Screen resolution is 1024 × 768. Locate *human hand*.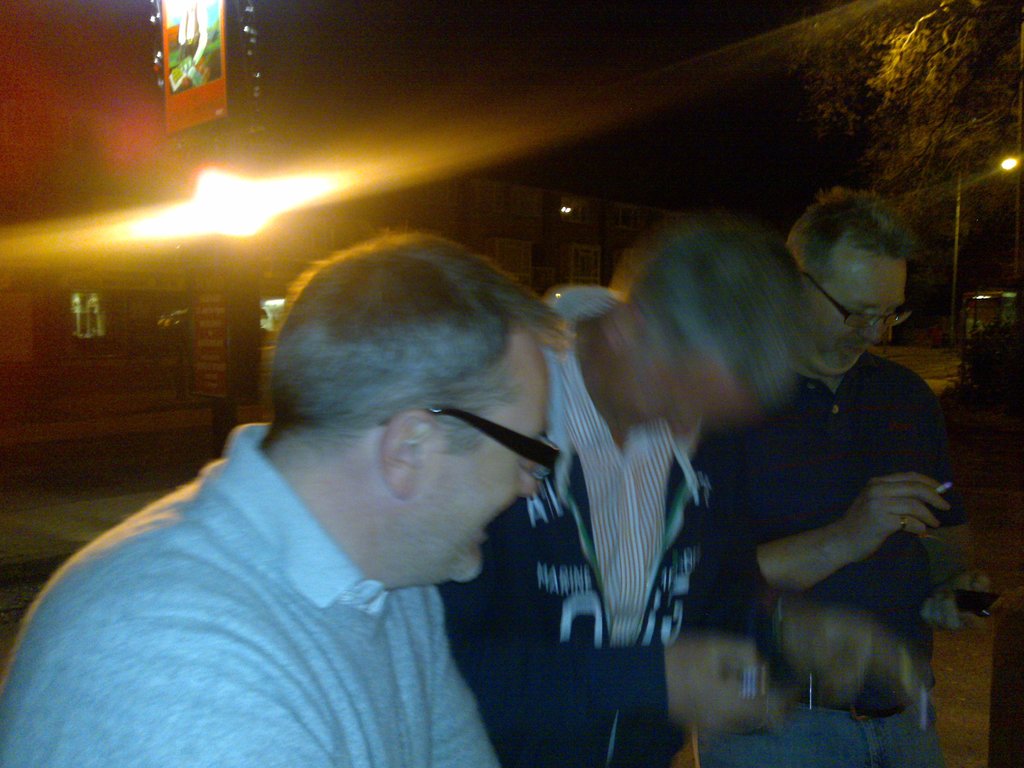
region(917, 573, 1023, 638).
